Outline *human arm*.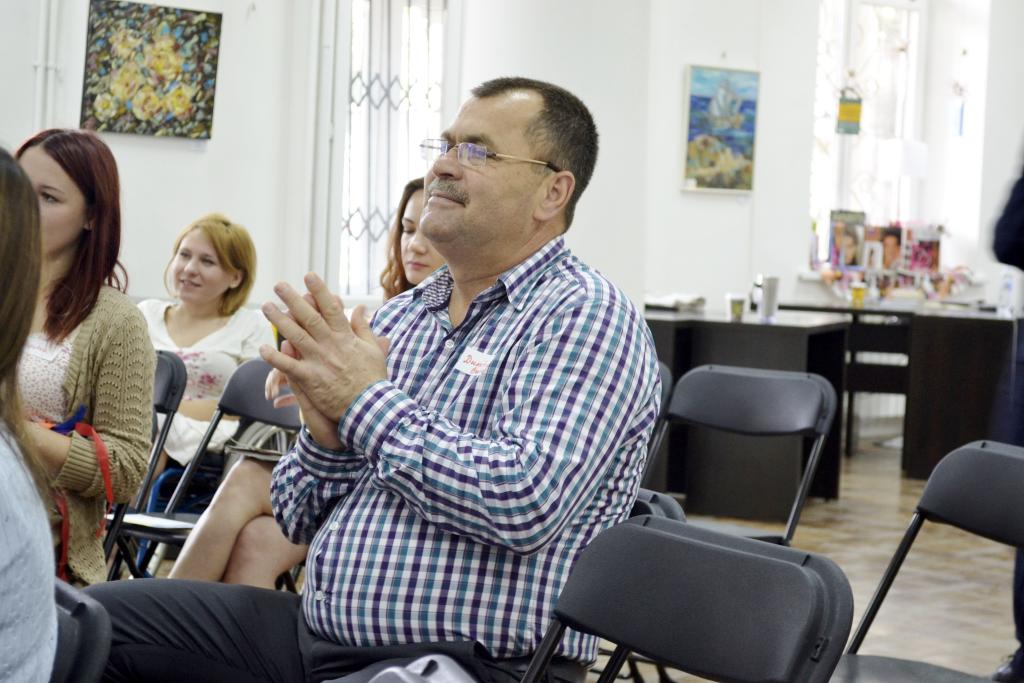
Outline: left=175, top=317, right=280, bottom=418.
